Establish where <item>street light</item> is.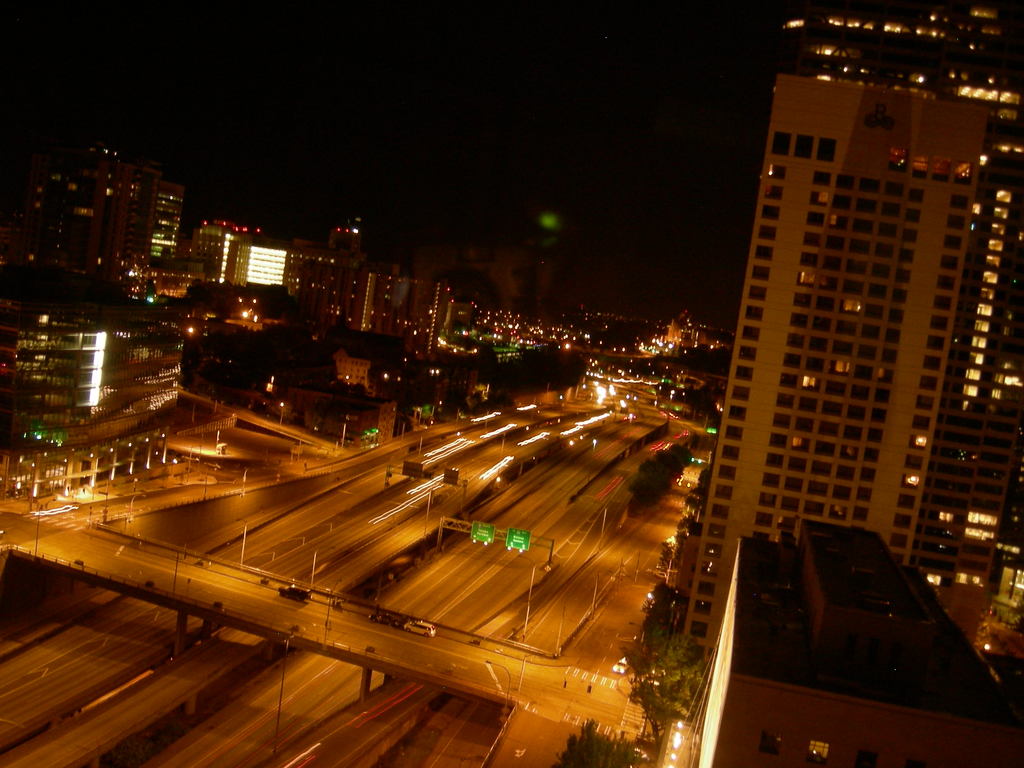
Established at [591,499,624,555].
